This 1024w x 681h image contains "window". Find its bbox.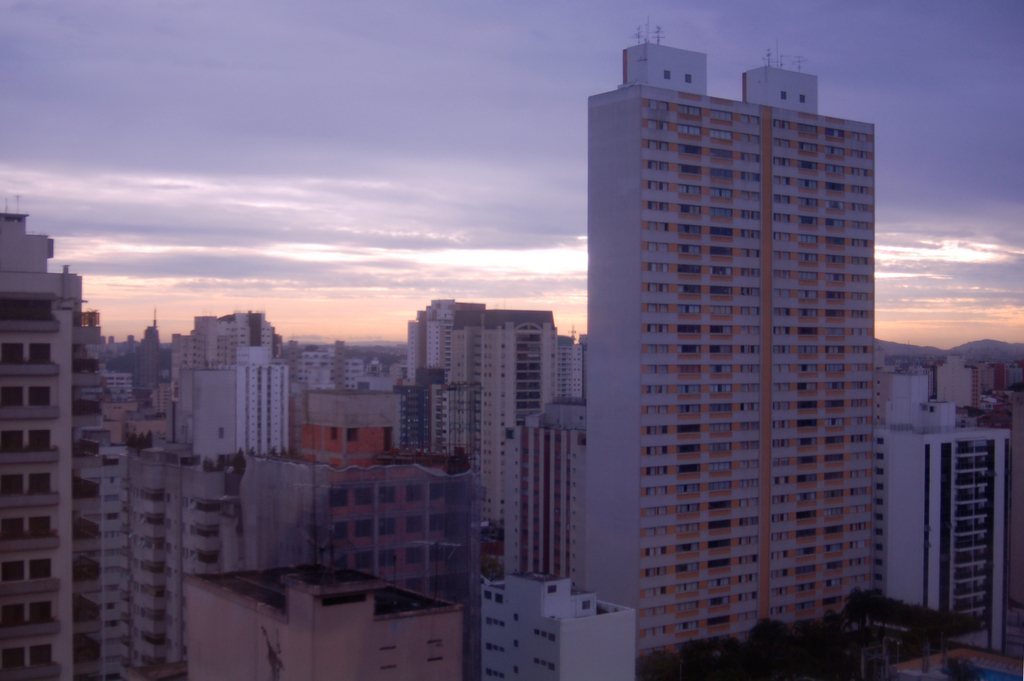
(x1=796, y1=601, x2=813, y2=613).
